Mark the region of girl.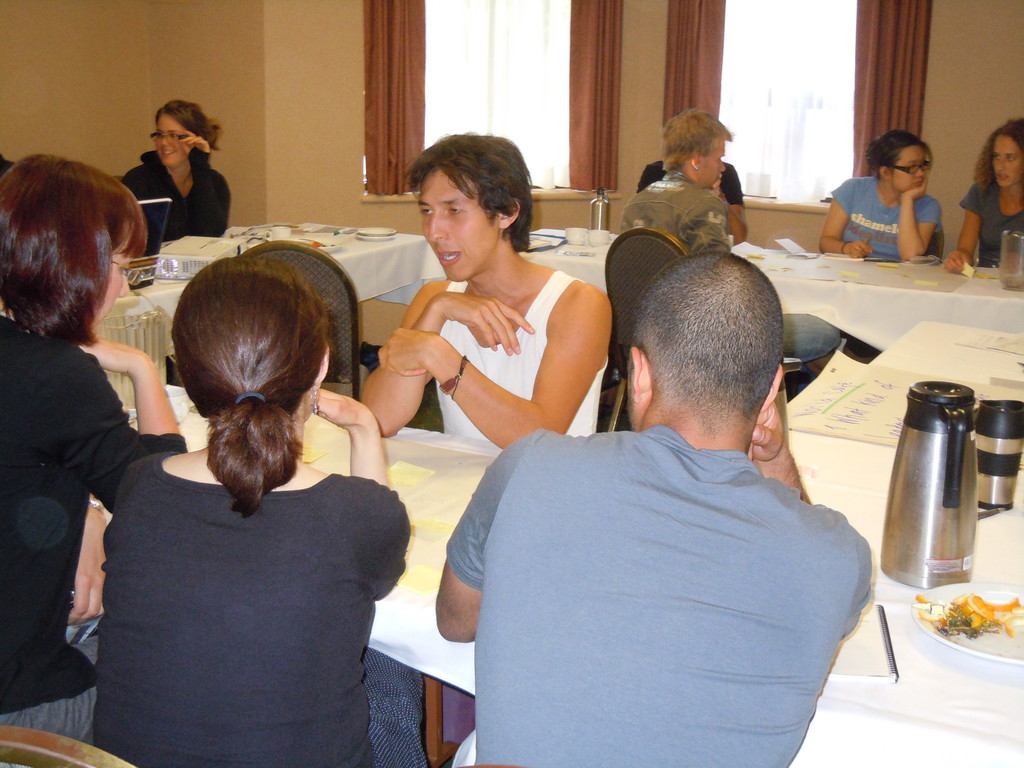
Region: Rect(115, 96, 227, 230).
